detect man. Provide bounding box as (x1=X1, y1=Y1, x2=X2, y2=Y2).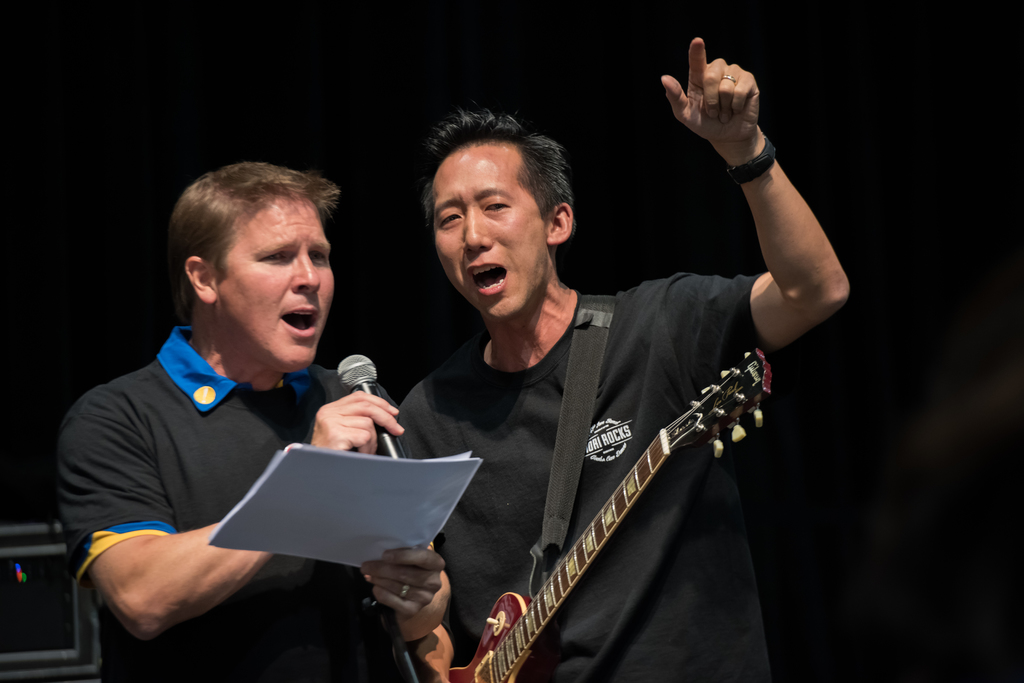
(x1=383, y1=34, x2=850, y2=682).
